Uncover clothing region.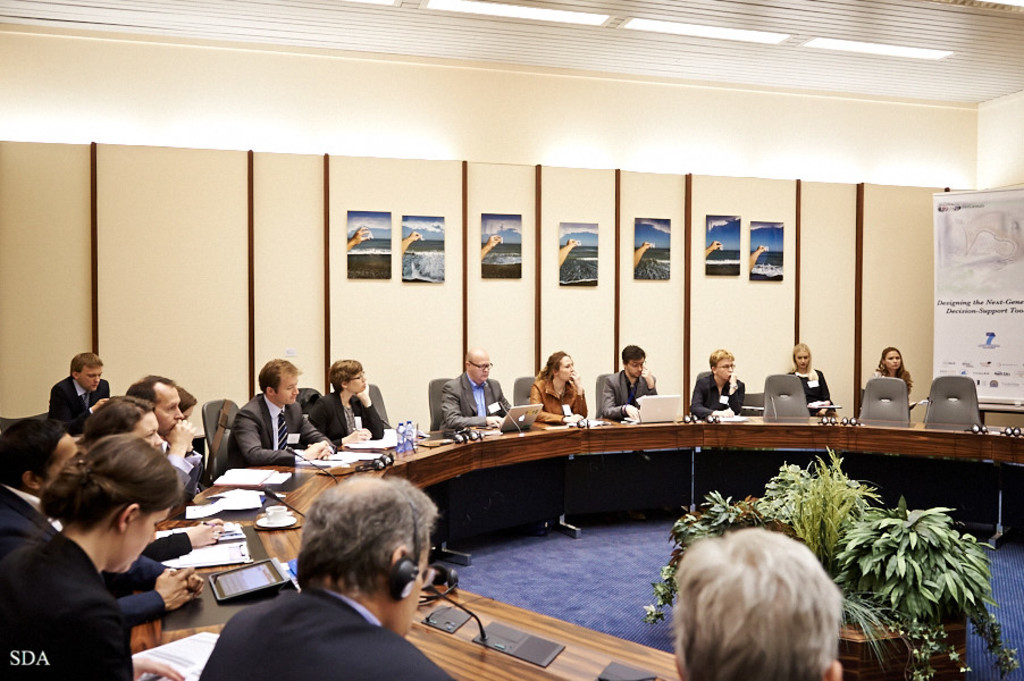
Uncovered: [874, 371, 916, 396].
